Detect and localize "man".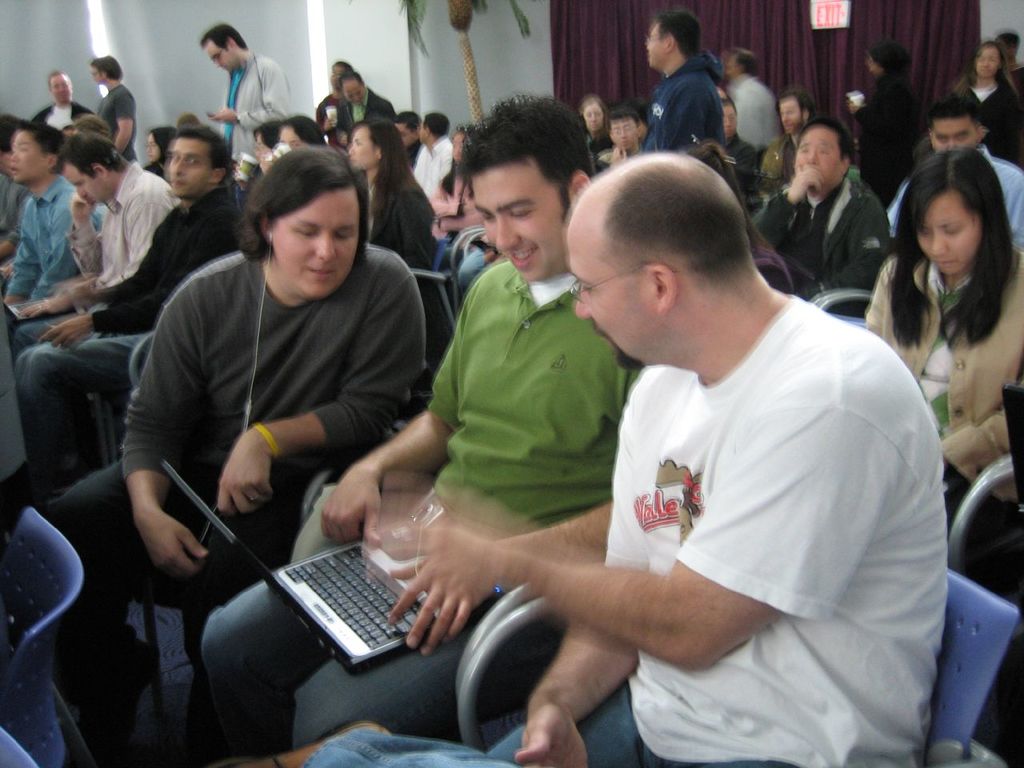
Localized at bbox=[0, 126, 106, 303].
